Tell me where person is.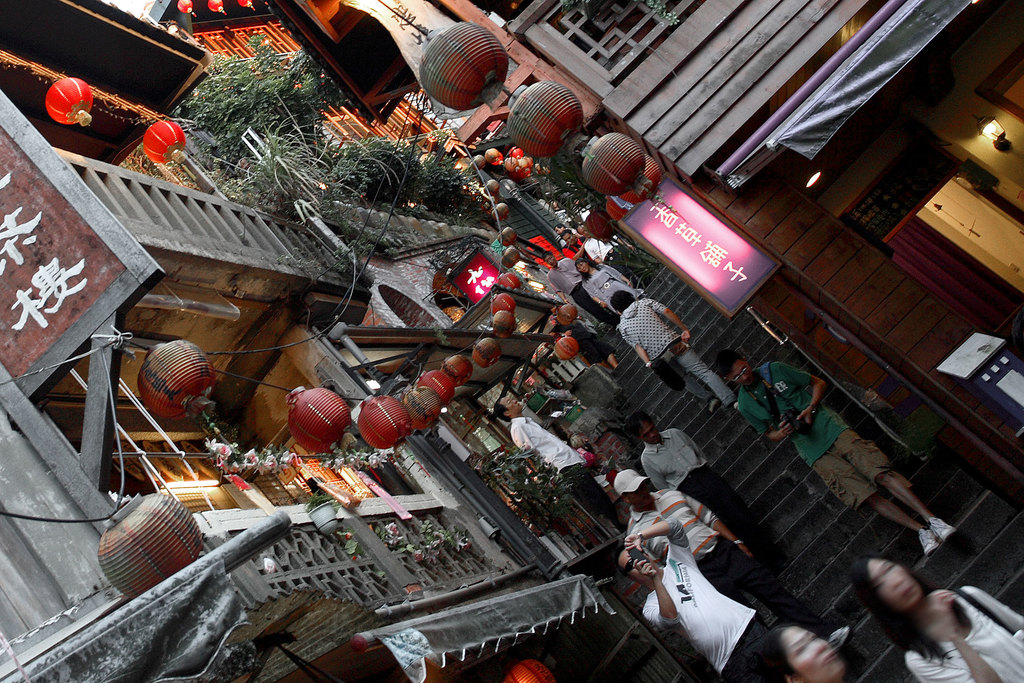
person is at bbox=(714, 343, 957, 561).
